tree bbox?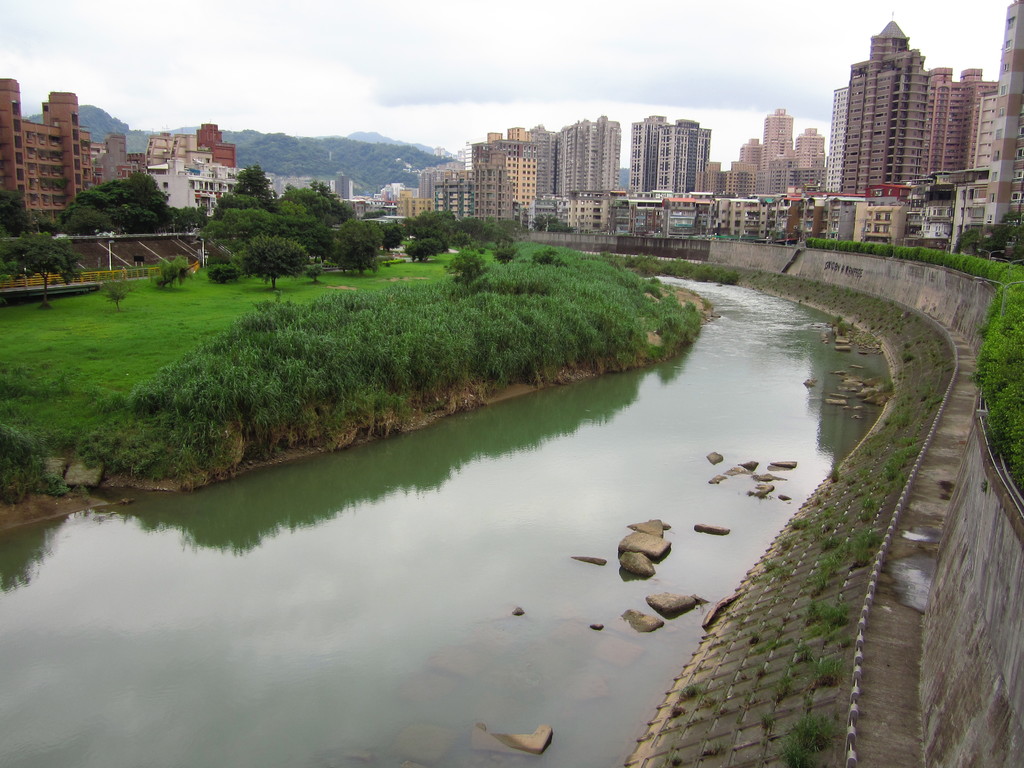
box=[287, 179, 338, 250]
